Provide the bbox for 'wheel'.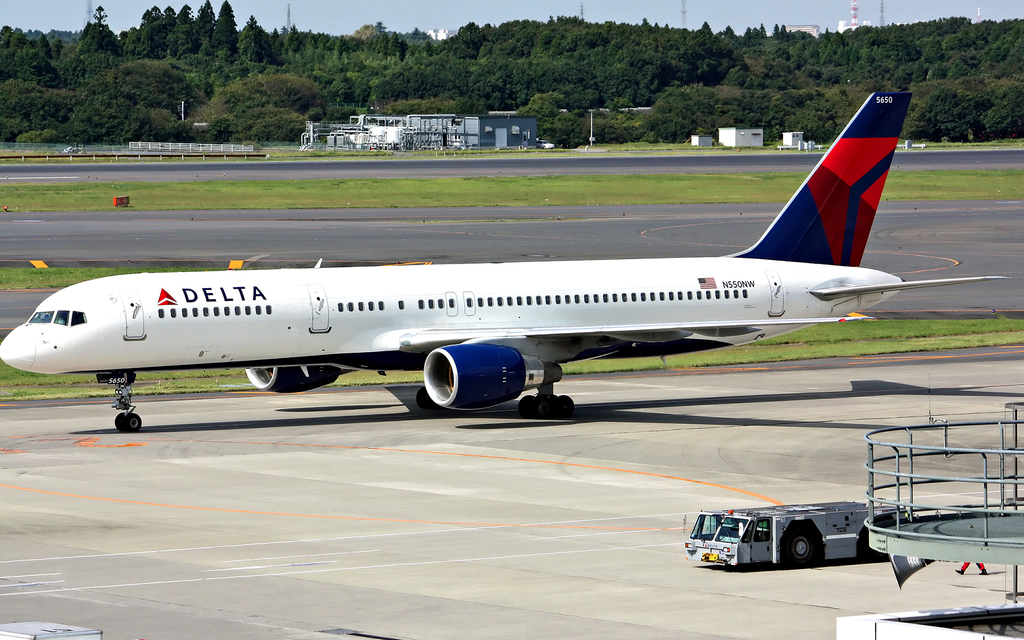
514 396 534 419.
